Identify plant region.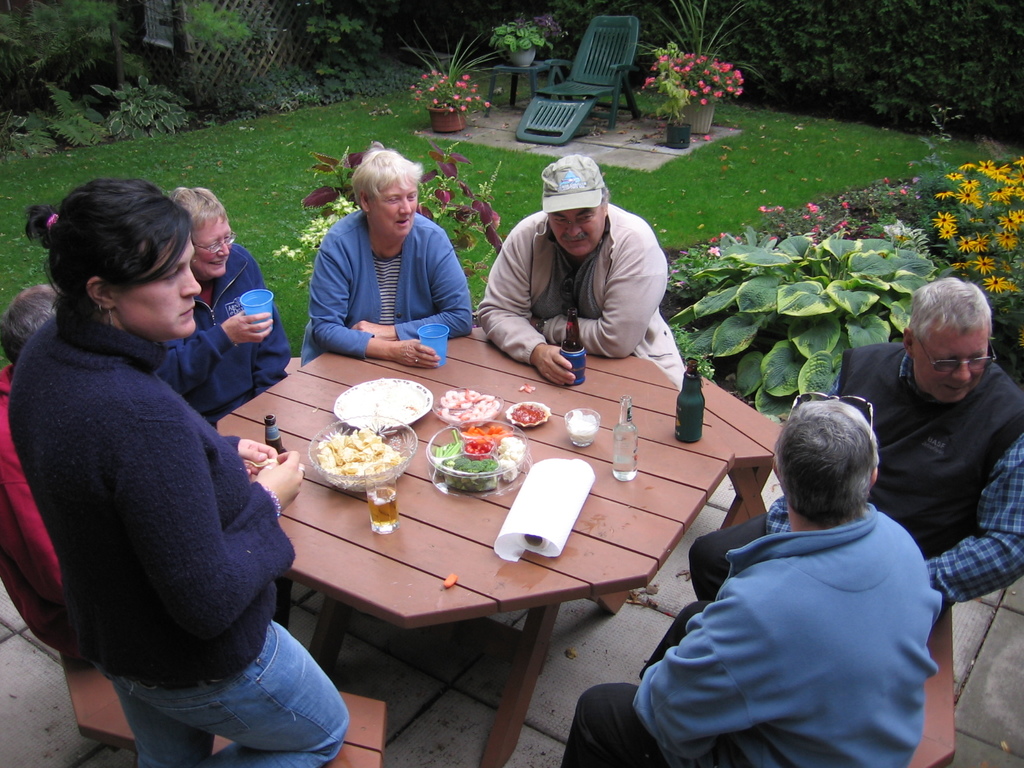
Region: x1=647 y1=36 x2=766 y2=122.
